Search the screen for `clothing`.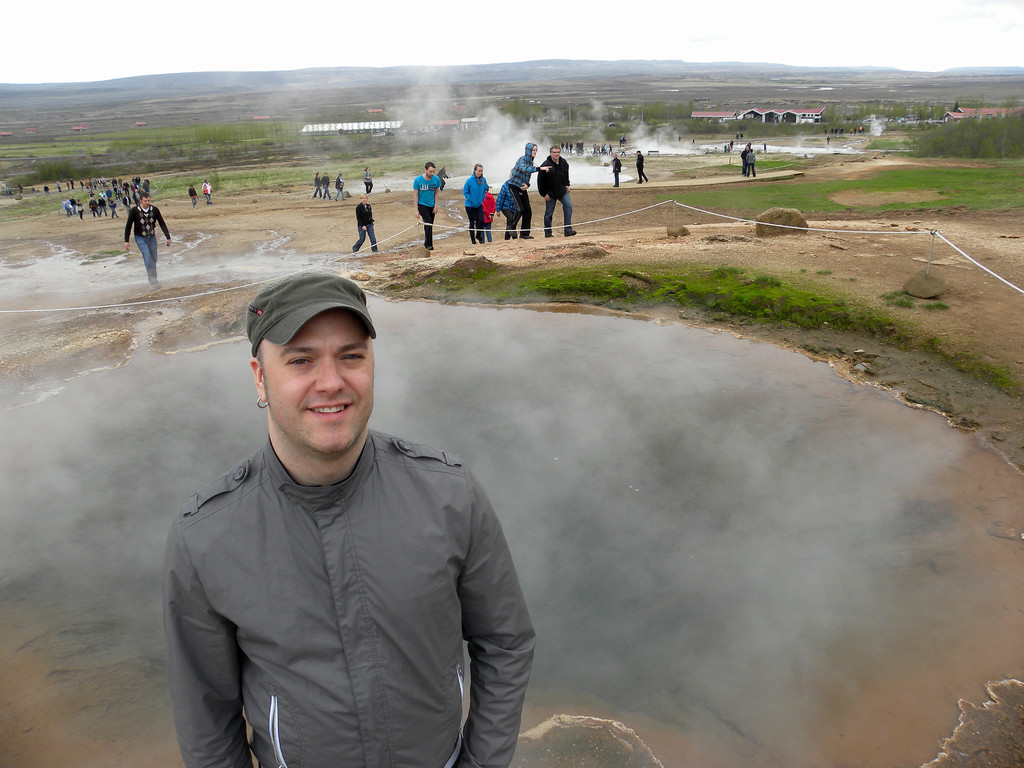
Found at <box>141,369,541,756</box>.
